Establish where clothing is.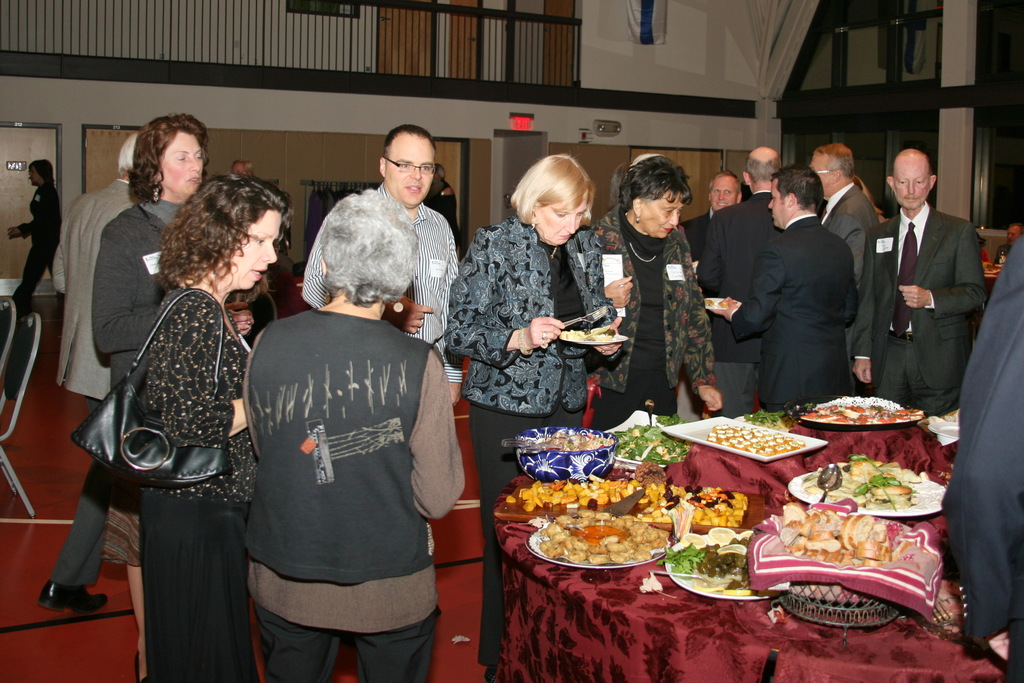
Established at [x1=300, y1=180, x2=465, y2=382].
